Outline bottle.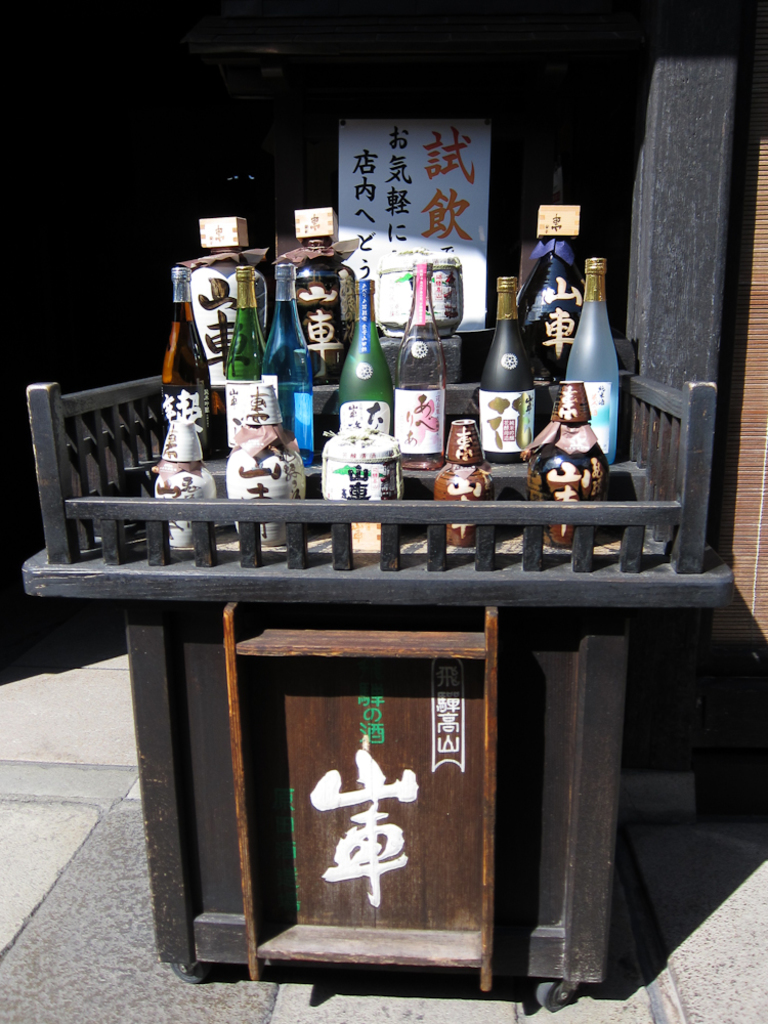
Outline: BBox(557, 253, 618, 466).
